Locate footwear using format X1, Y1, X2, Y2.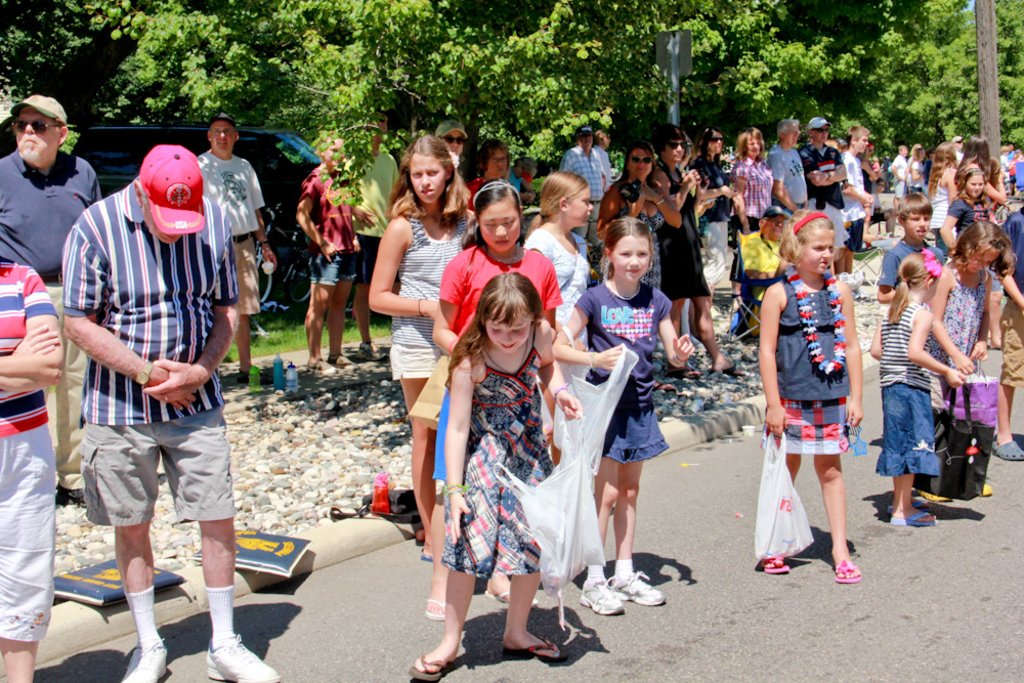
578, 575, 626, 621.
